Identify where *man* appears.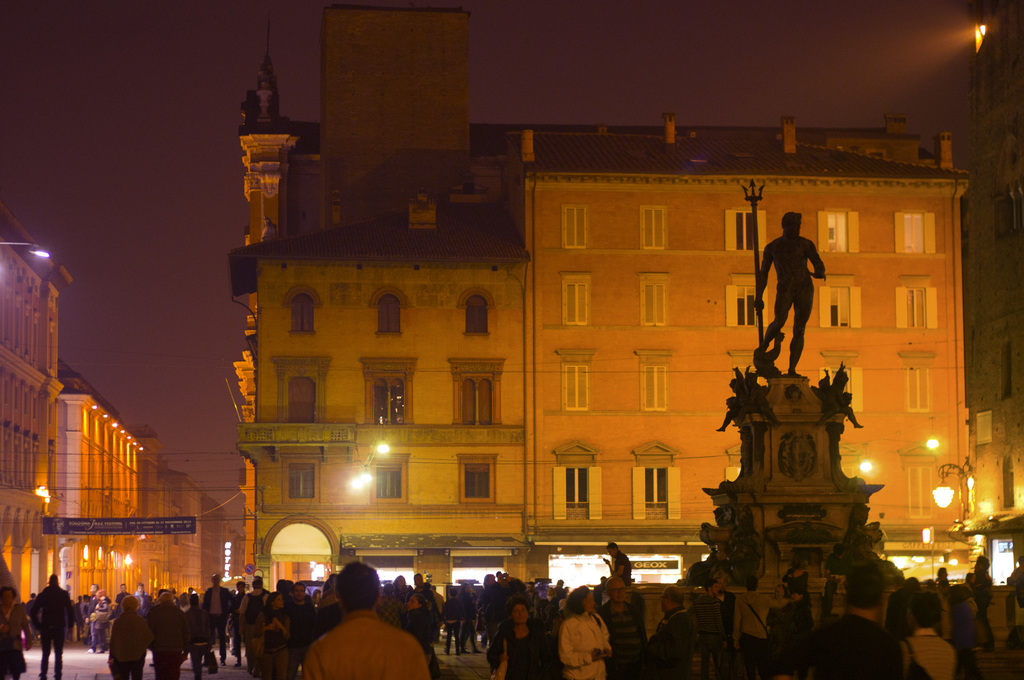
Appears at [x1=237, y1=576, x2=271, y2=674].
